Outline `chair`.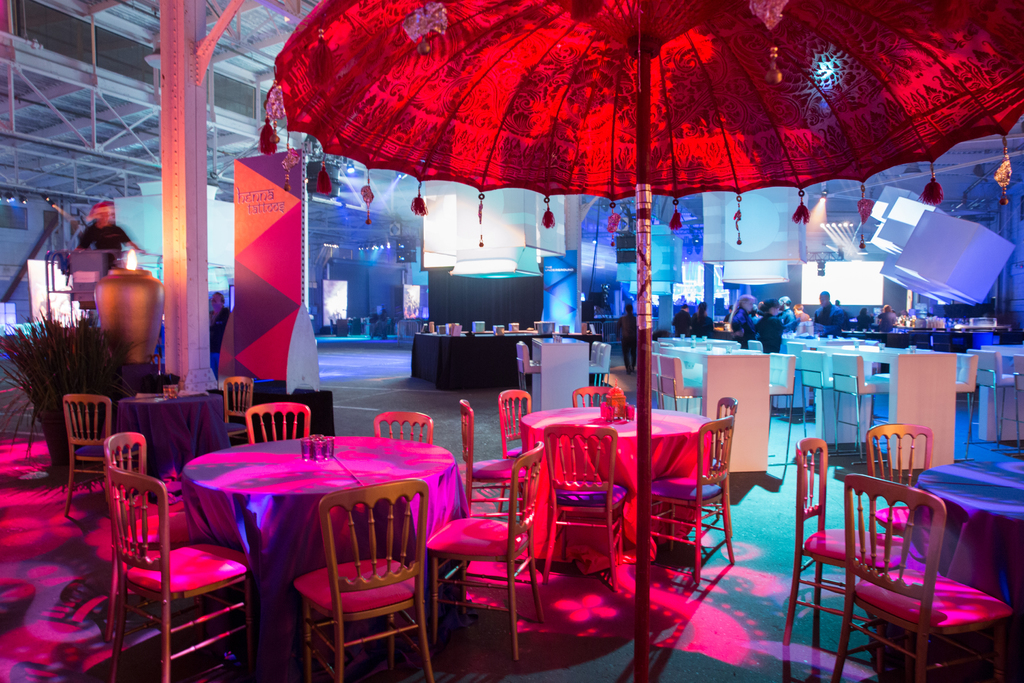
Outline: bbox(292, 477, 440, 682).
